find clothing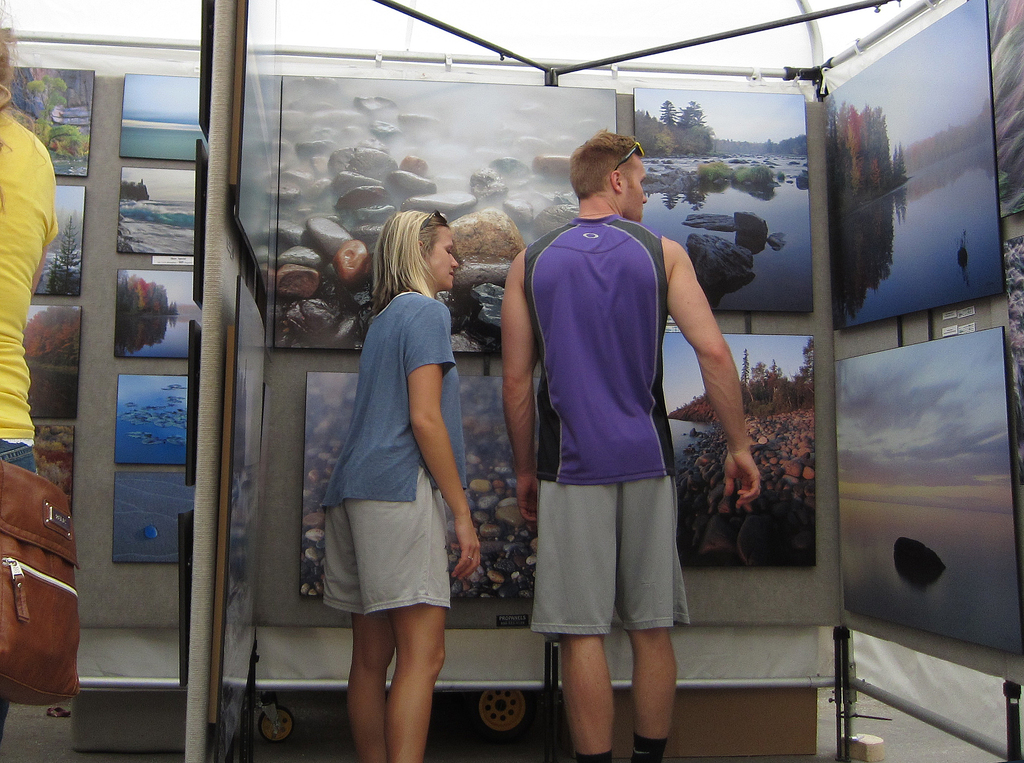
left=323, top=285, right=474, bottom=623
